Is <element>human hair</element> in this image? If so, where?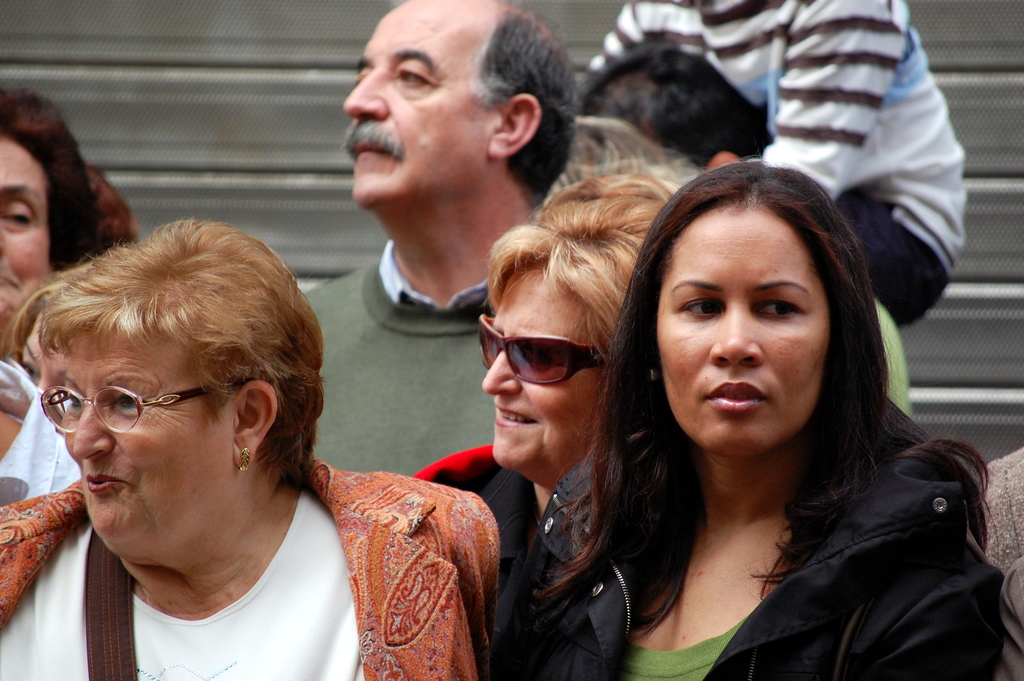
Yes, at [36, 206, 311, 523].
